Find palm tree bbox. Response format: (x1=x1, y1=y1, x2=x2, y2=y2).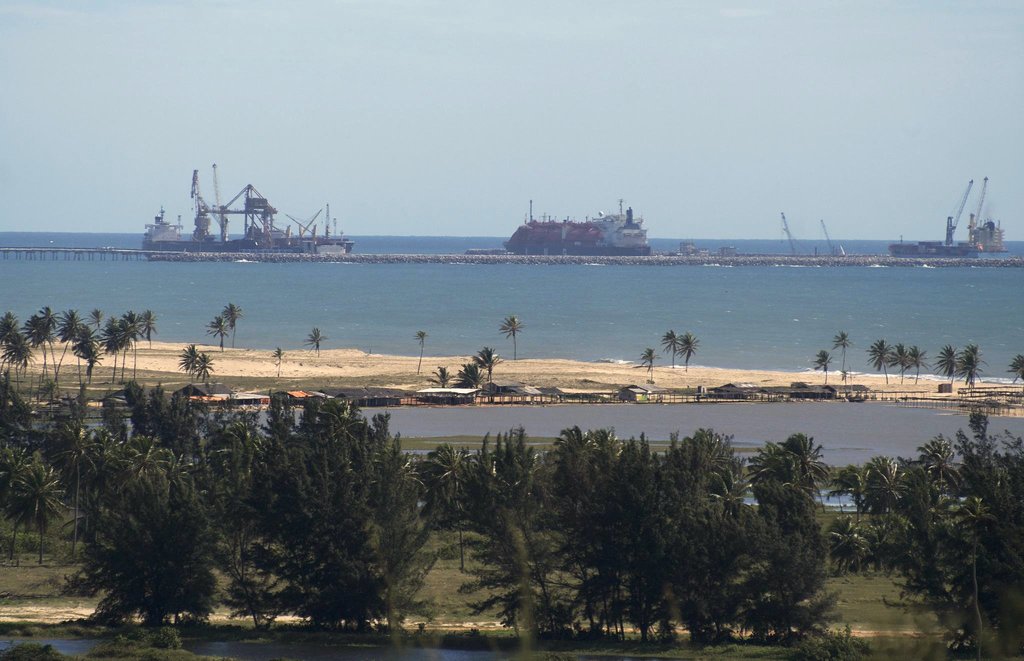
(x1=426, y1=361, x2=453, y2=400).
